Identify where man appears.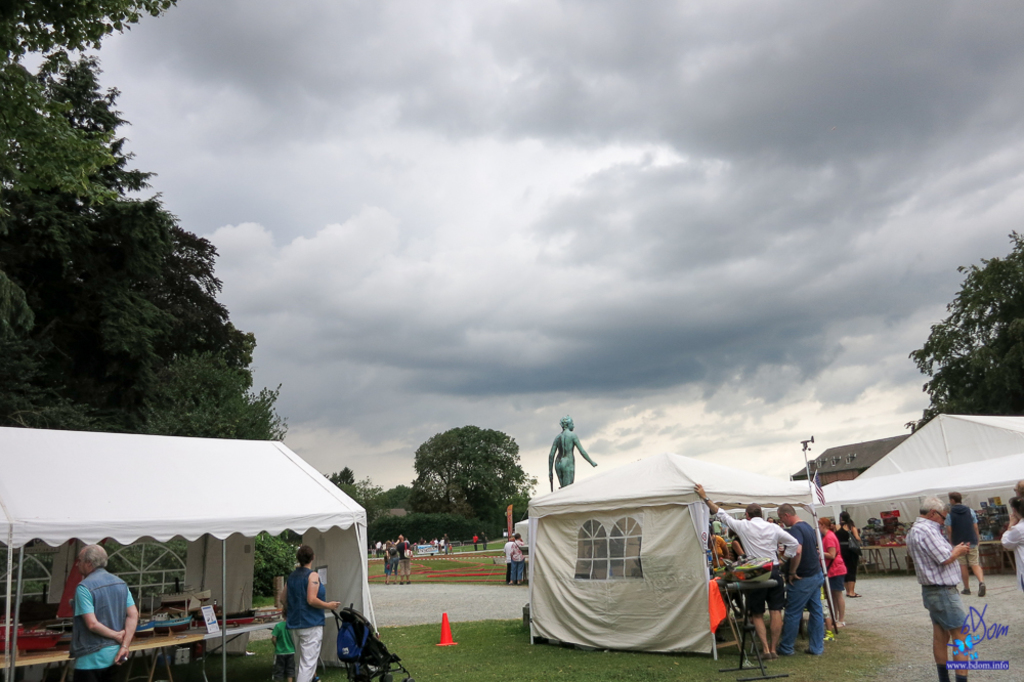
Appears at left=906, top=496, right=972, bottom=681.
